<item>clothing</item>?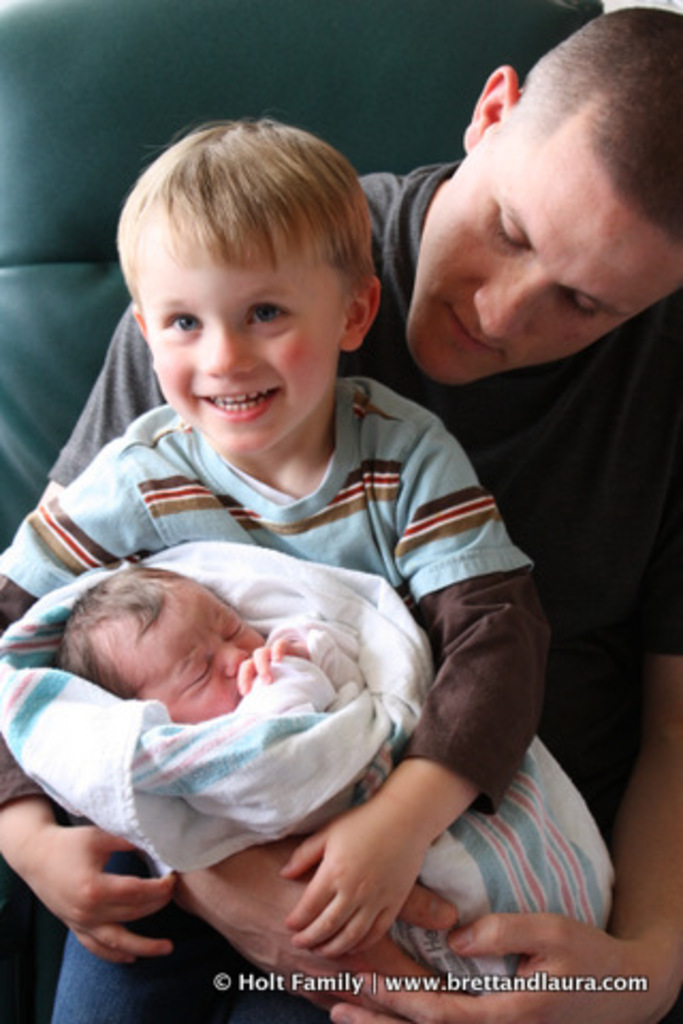
box(0, 533, 621, 992)
